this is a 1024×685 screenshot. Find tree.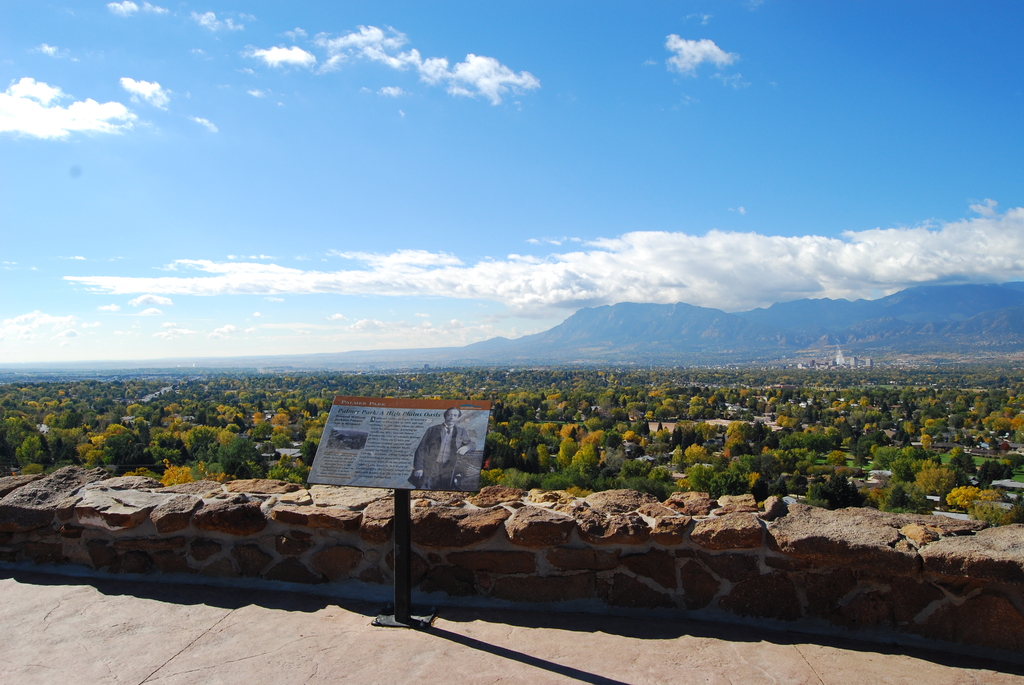
Bounding box: [301, 443, 317, 468].
